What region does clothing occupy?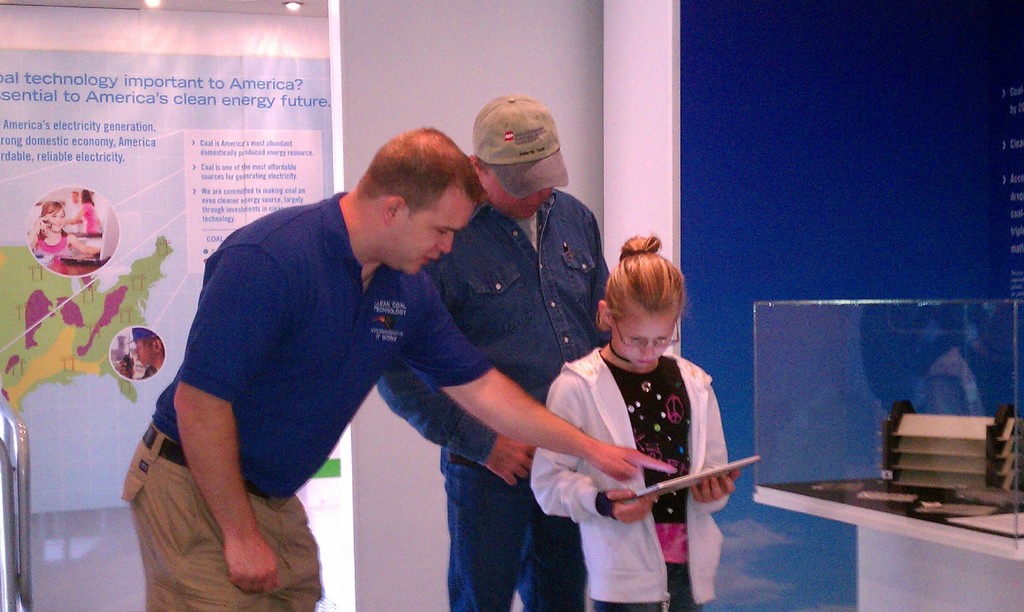
box=[528, 341, 731, 611].
